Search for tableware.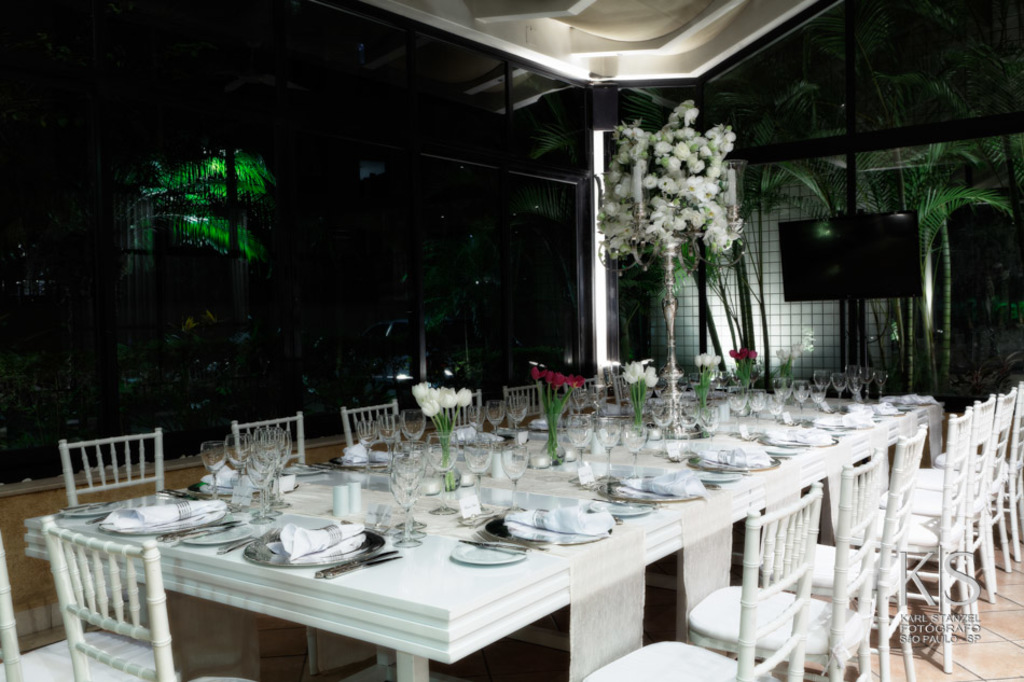
Found at box=[862, 366, 873, 395].
